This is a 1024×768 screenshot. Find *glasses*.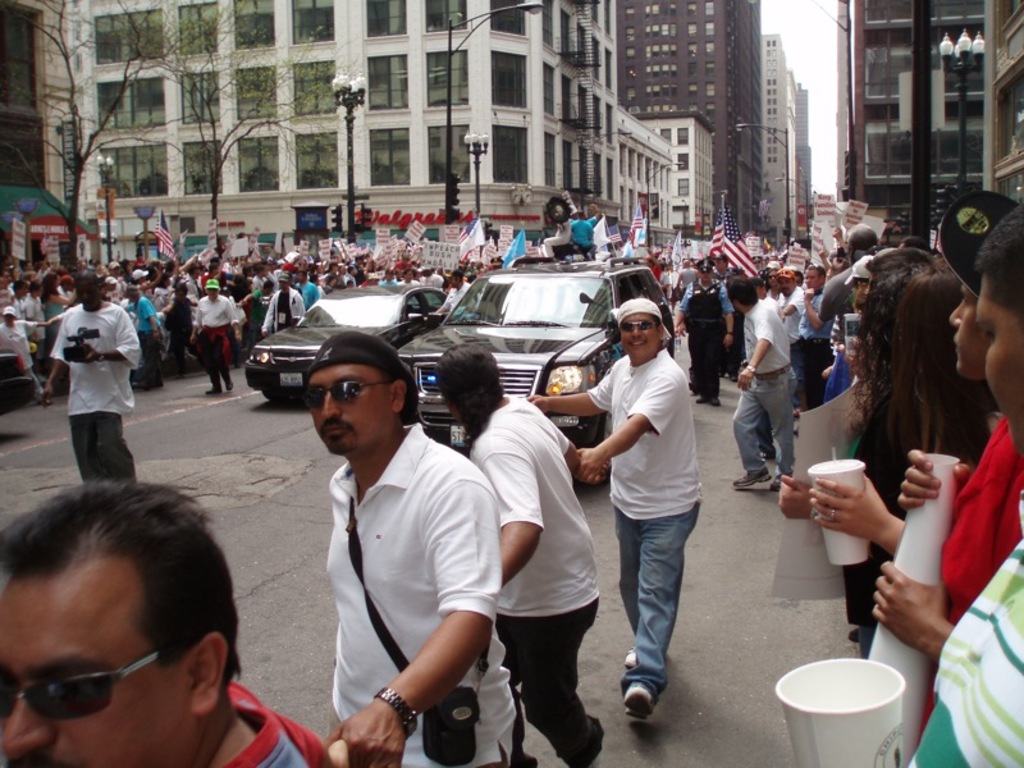
Bounding box: box=[617, 314, 667, 334].
